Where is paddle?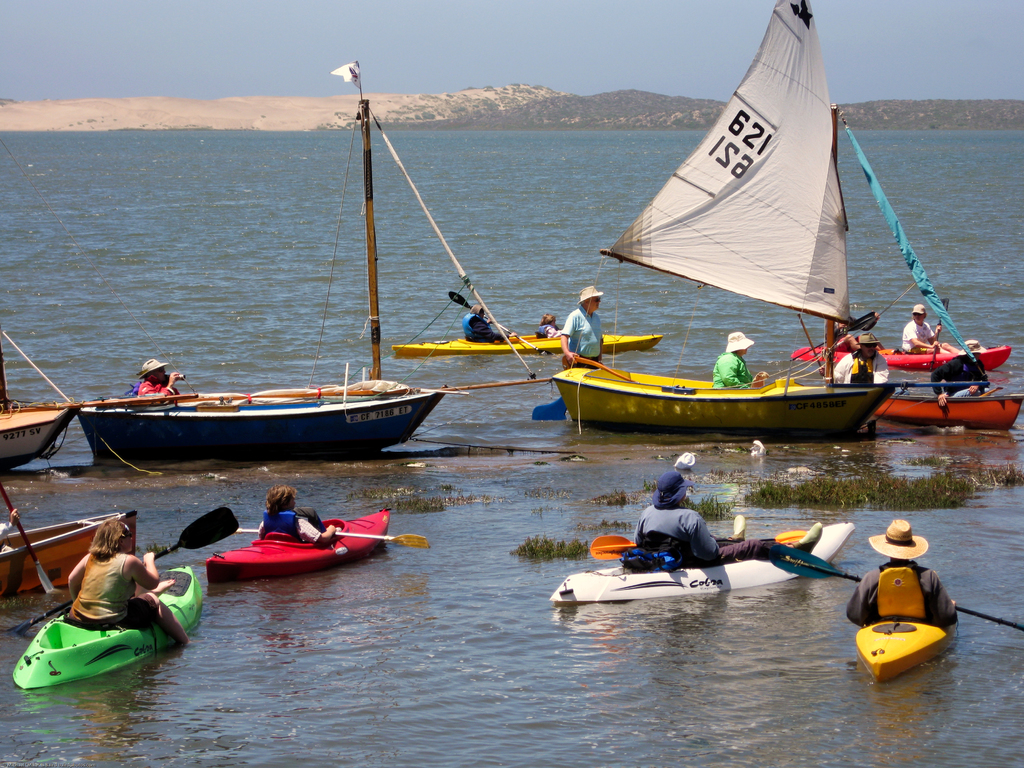
<region>927, 295, 949, 373</region>.
